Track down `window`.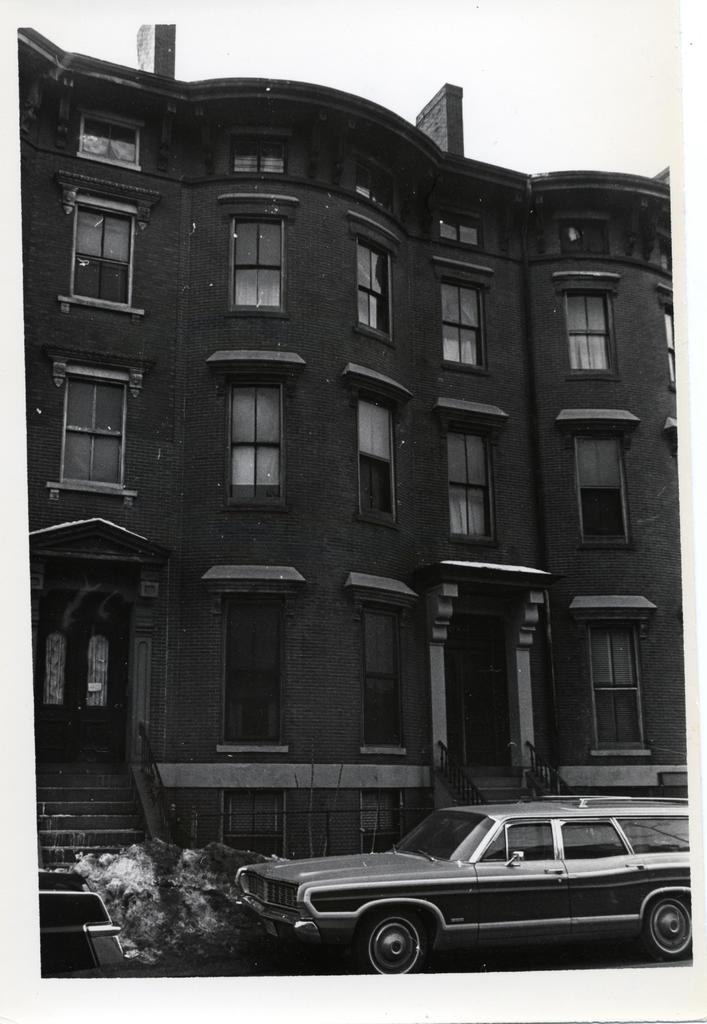
Tracked to box=[649, 237, 697, 268].
